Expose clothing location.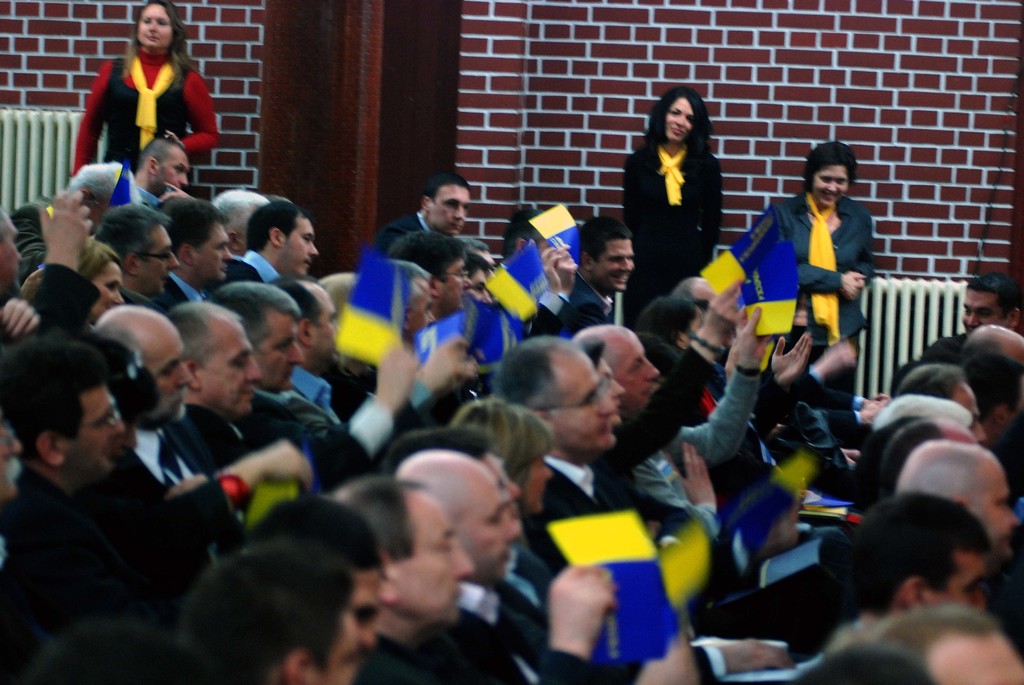
Exposed at (left=791, top=333, right=866, bottom=412).
